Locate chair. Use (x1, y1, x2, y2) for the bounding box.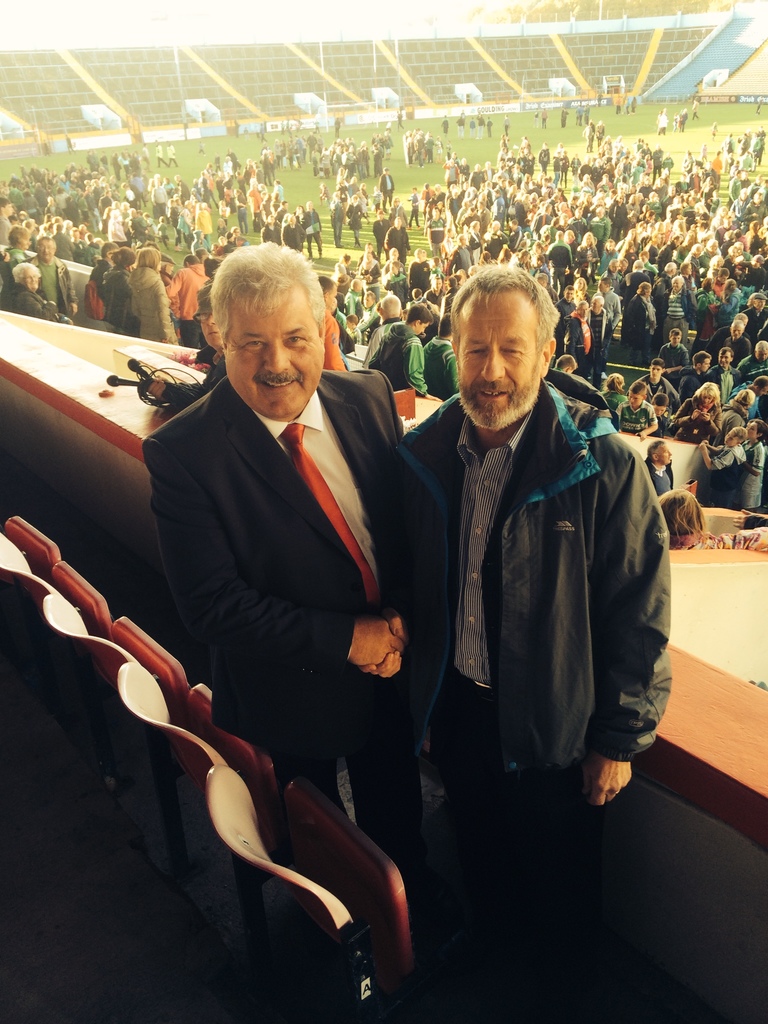
(195, 772, 461, 1023).
